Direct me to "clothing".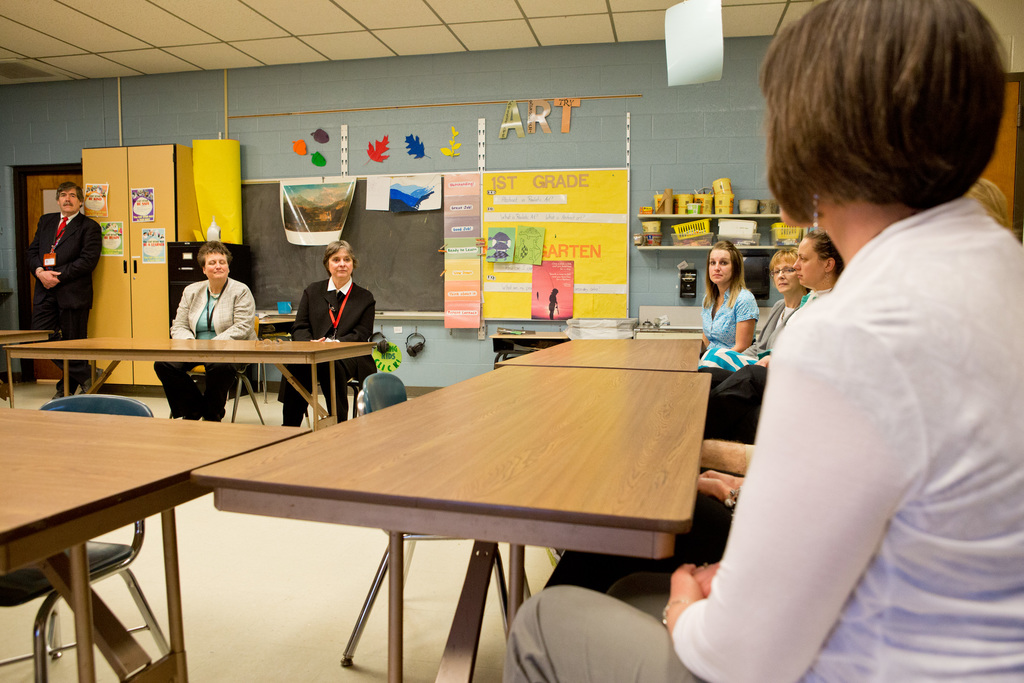
Direction: left=155, top=276, right=255, bottom=420.
